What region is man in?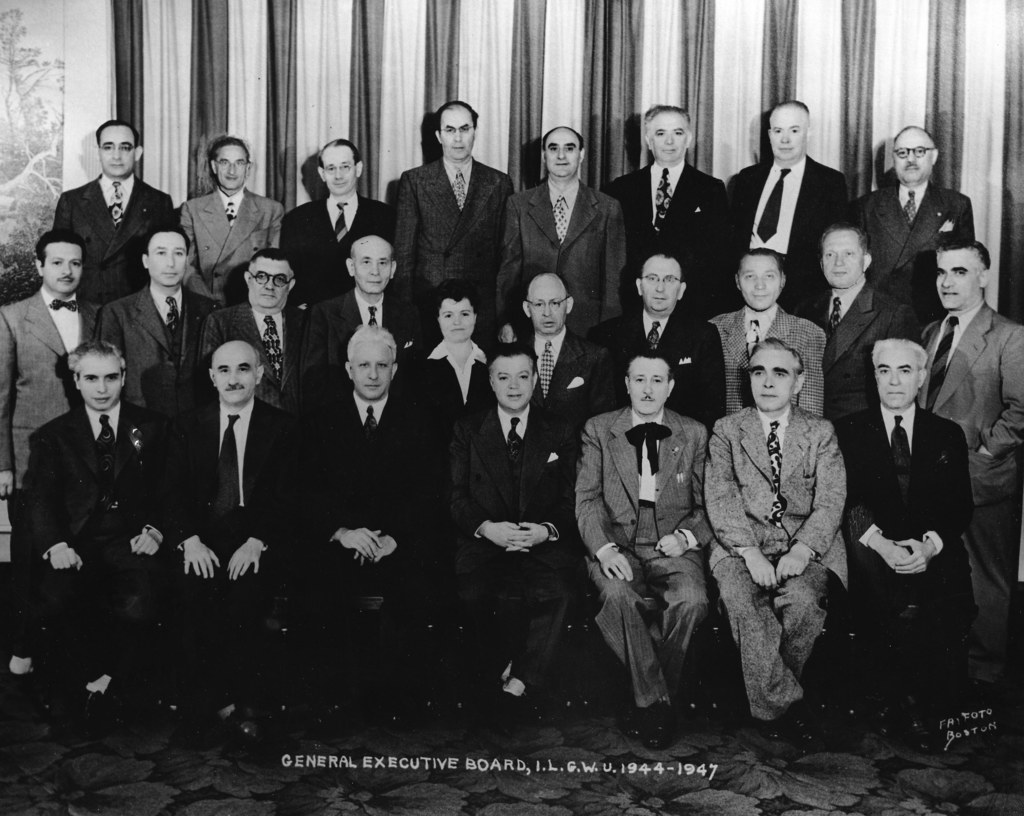
x1=482 y1=273 x2=622 y2=454.
